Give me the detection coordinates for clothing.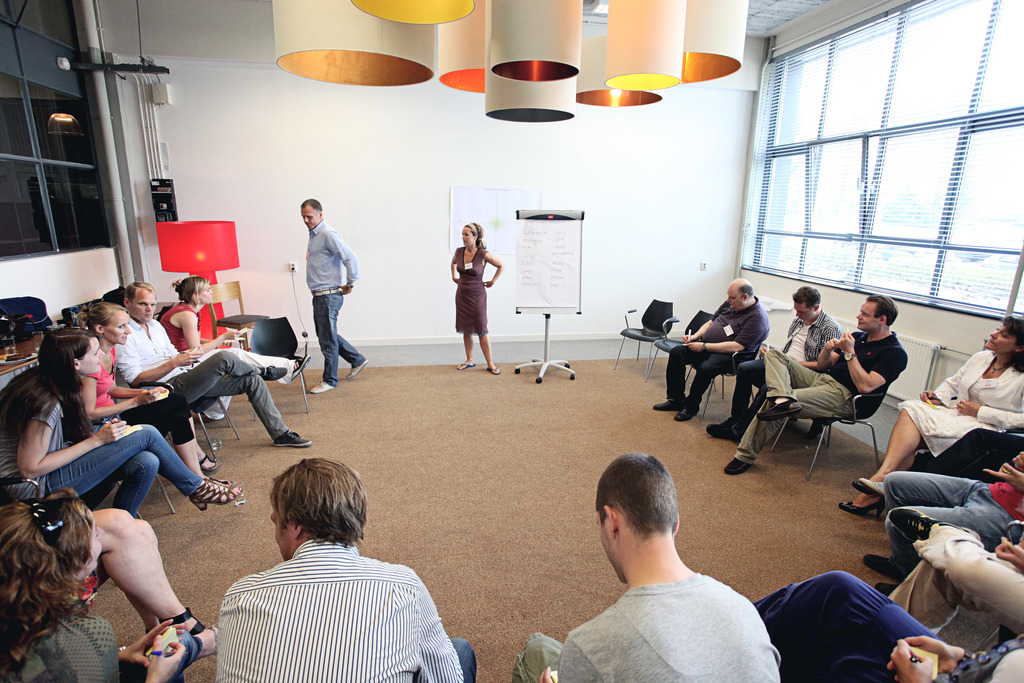
detection(684, 299, 754, 348).
